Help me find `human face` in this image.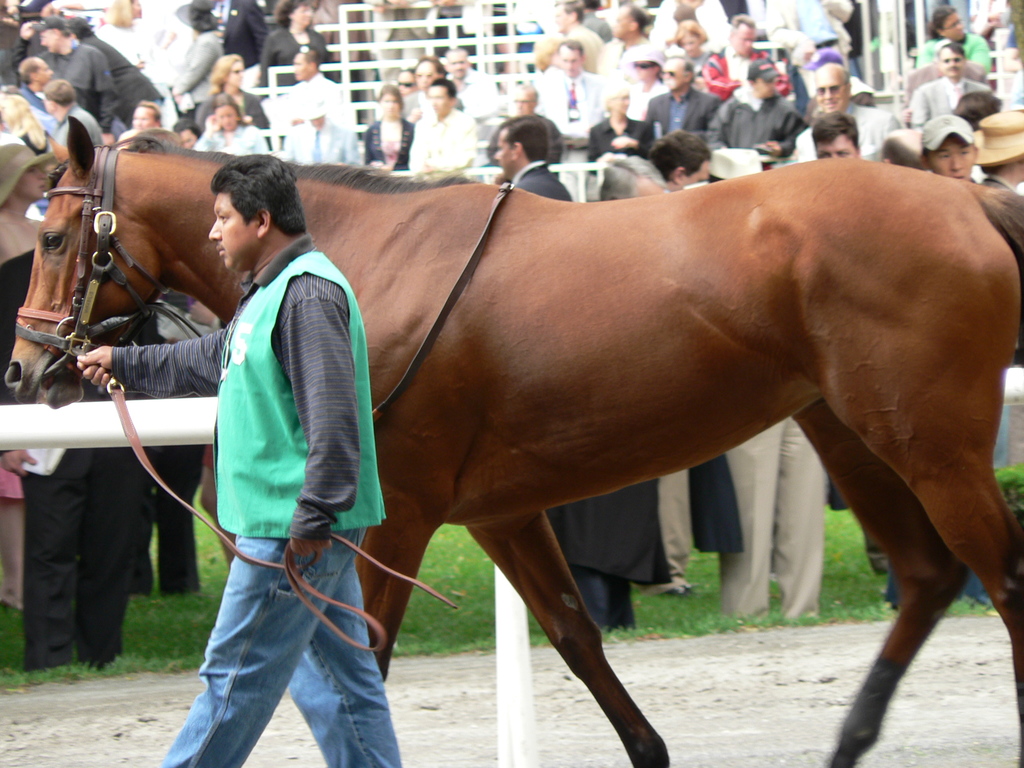
Found it: box(182, 127, 196, 147).
